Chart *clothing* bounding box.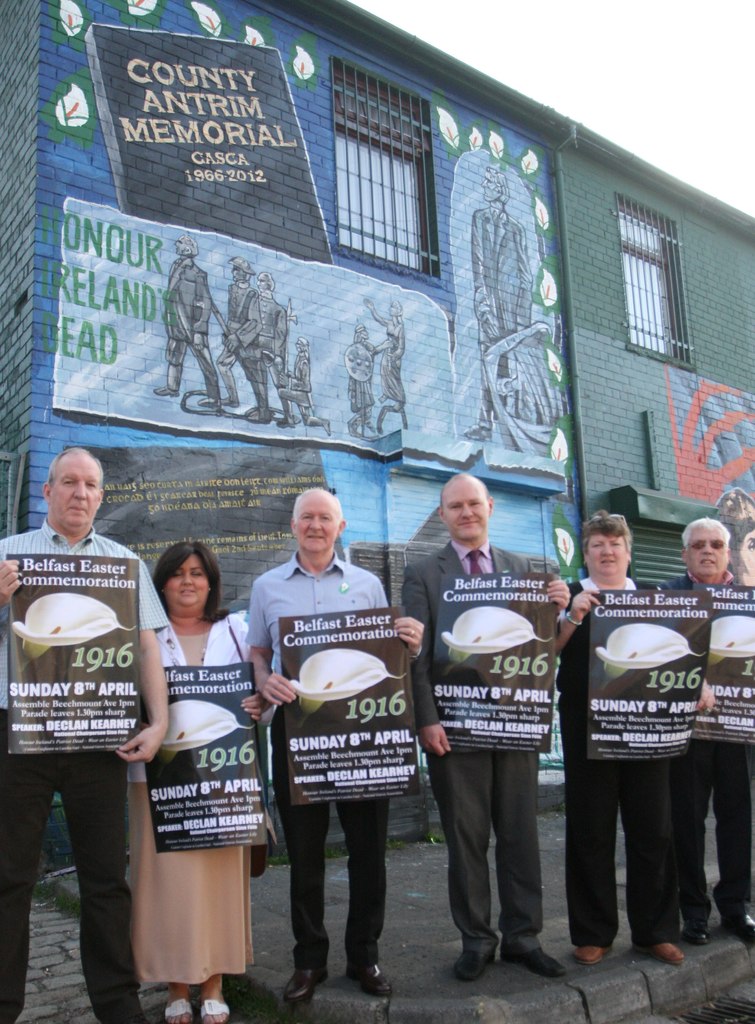
Charted: detection(248, 292, 286, 413).
